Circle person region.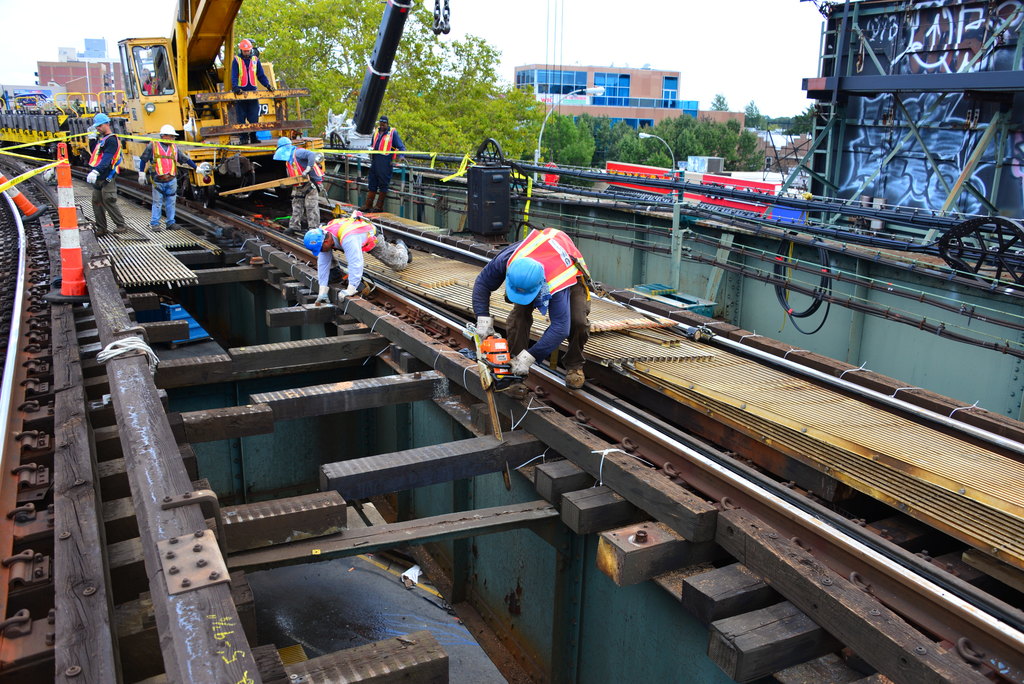
Region: {"x1": 274, "y1": 134, "x2": 328, "y2": 227}.
